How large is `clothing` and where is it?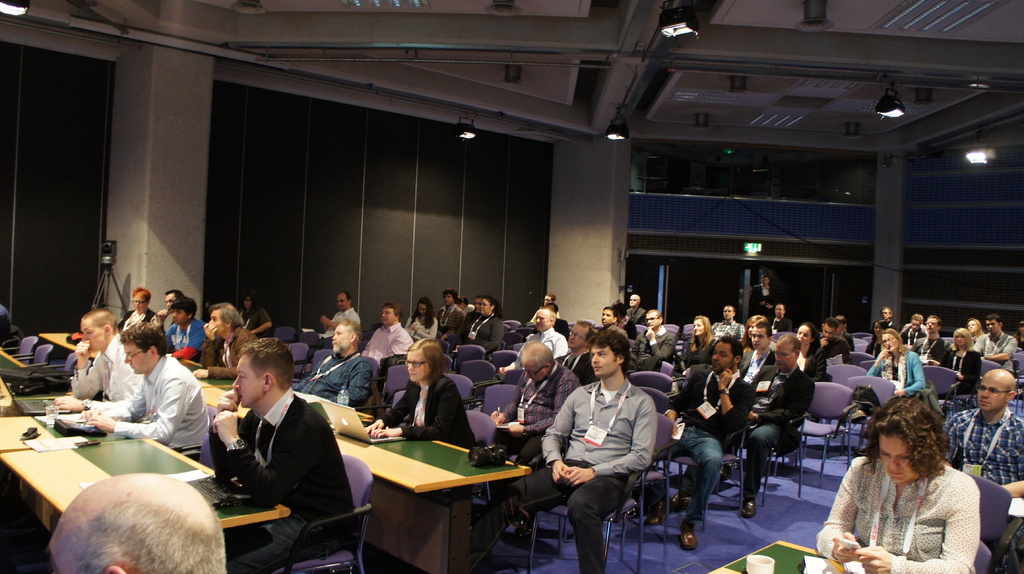
Bounding box: <bbox>0, 304, 14, 356</bbox>.
